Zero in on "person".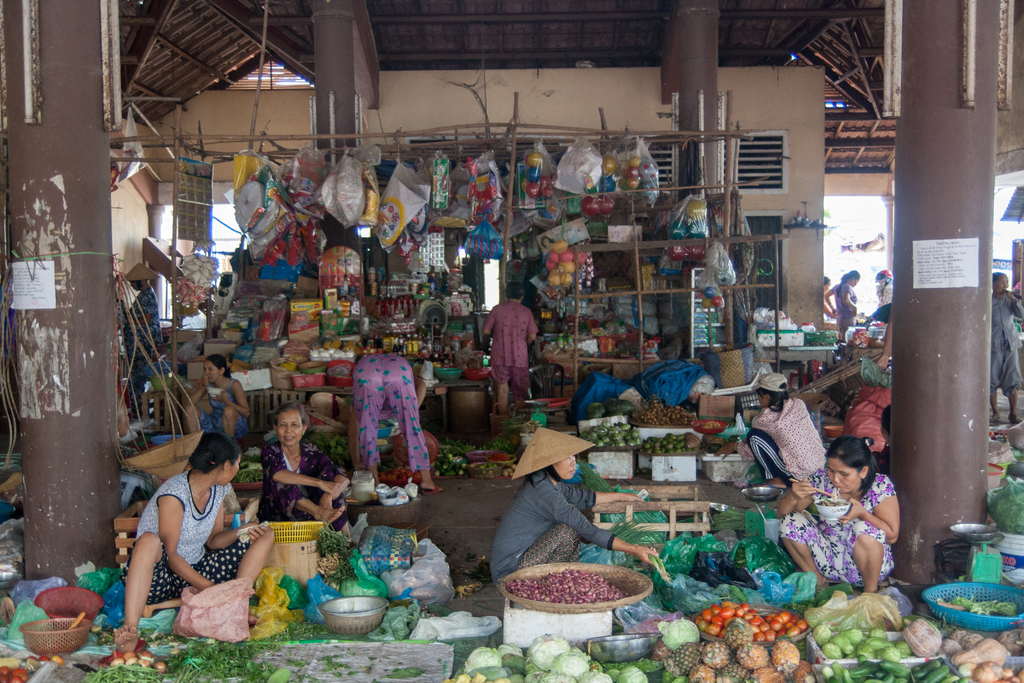
Zeroed in: (left=490, top=422, right=669, bottom=596).
